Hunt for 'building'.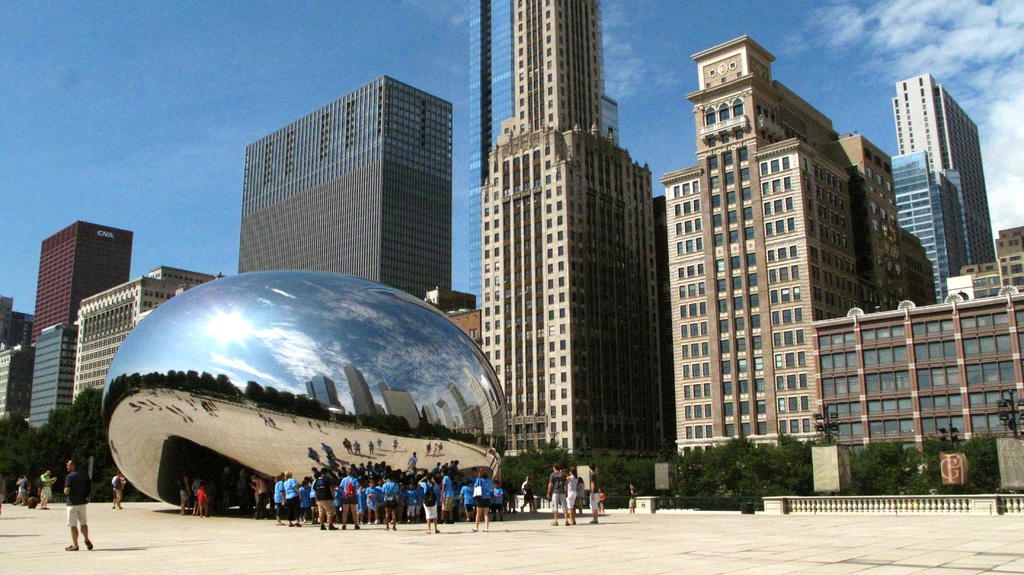
Hunted down at region(31, 222, 134, 346).
